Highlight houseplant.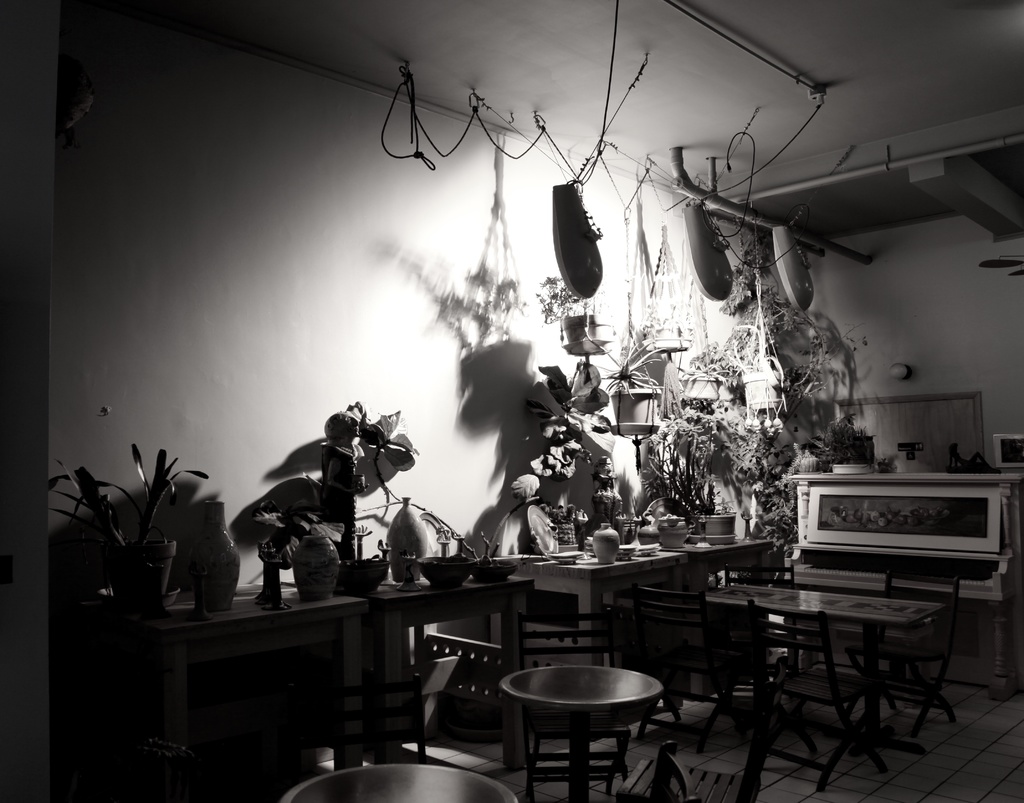
Highlighted region: (left=60, top=448, right=215, bottom=627).
